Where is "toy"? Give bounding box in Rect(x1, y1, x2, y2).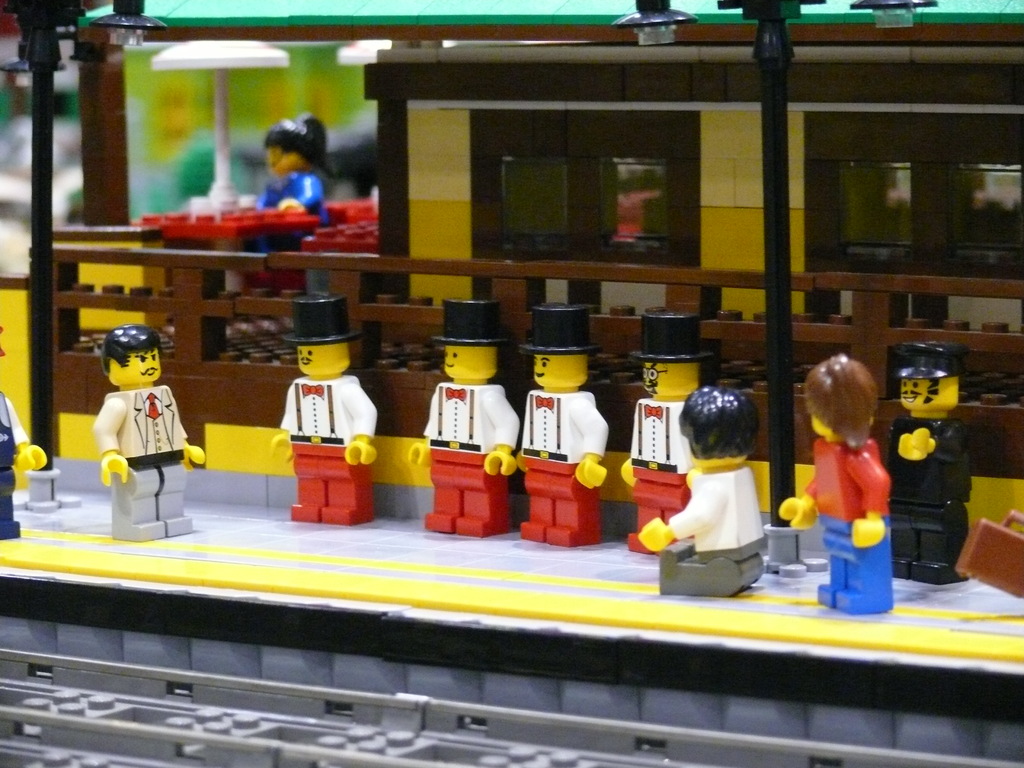
Rect(613, 303, 715, 561).
